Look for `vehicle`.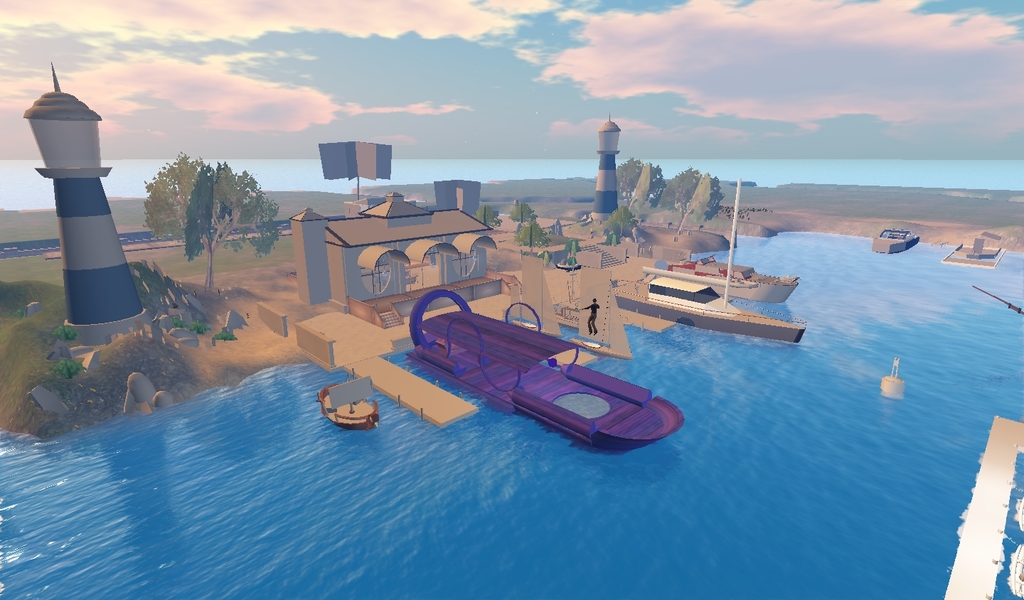
Found: [673, 250, 800, 299].
